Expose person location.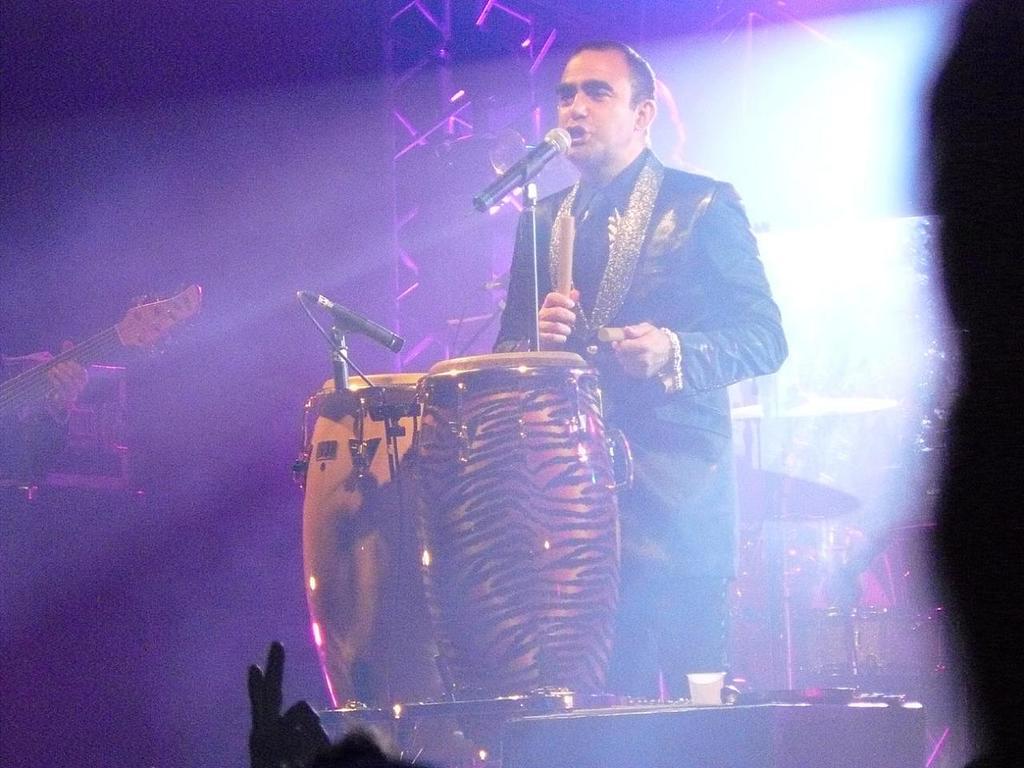
Exposed at (482, 36, 767, 621).
